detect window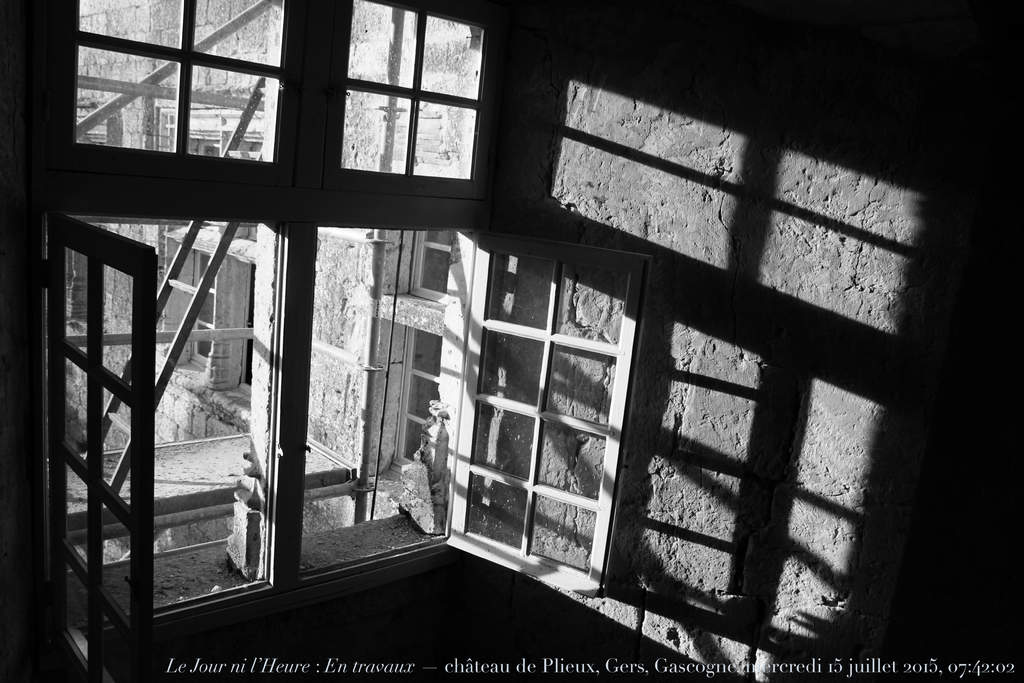
340:0:484:179
